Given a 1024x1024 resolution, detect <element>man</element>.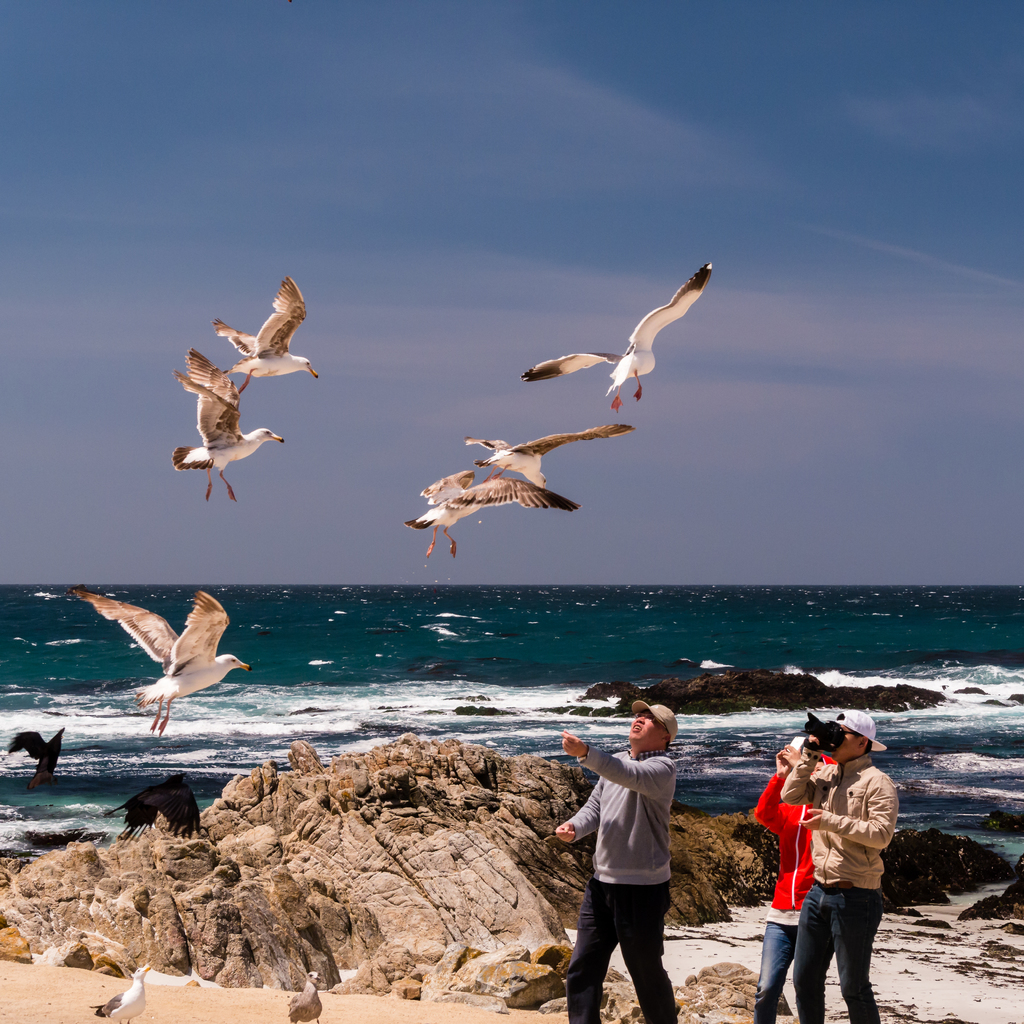
bbox=(757, 732, 834, 1021).
